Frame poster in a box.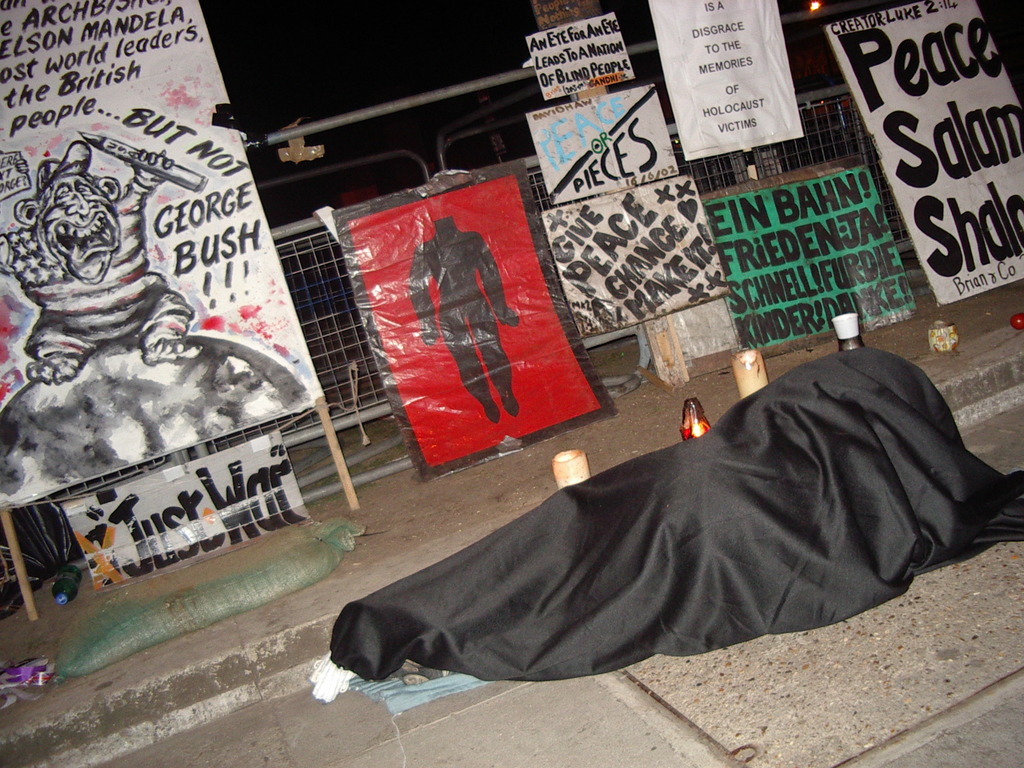
left=58, top=428, right=317, bottom=604.
